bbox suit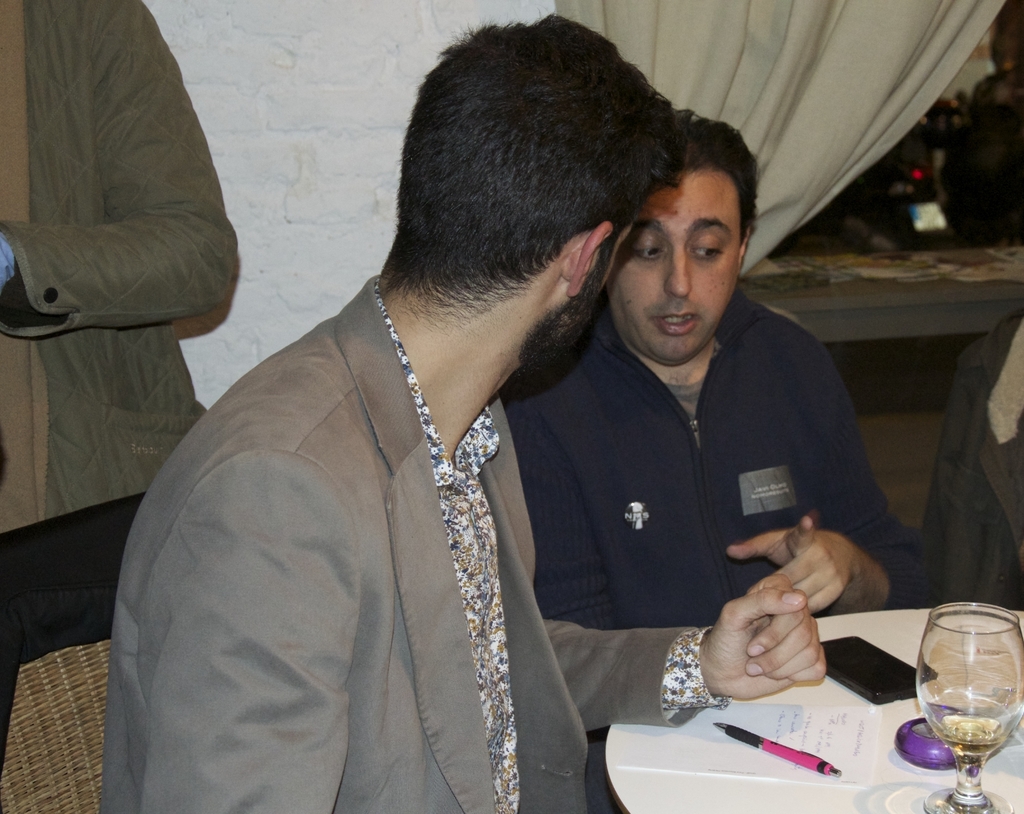
x1=90 y1=210 x2=650 y2=791
